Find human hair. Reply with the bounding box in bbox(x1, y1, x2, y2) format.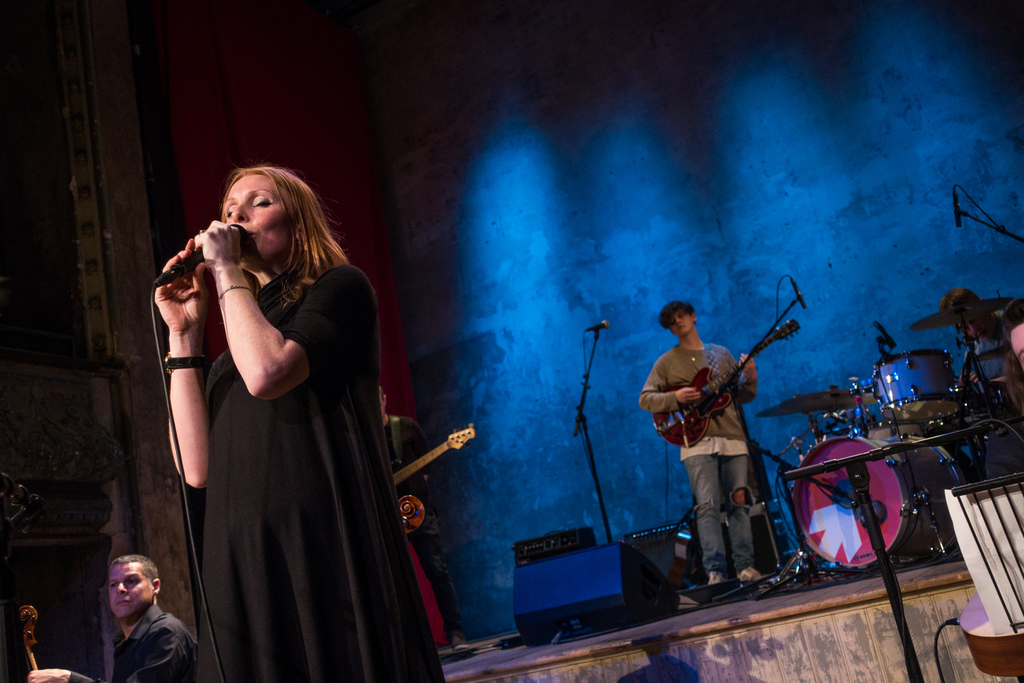
bbox(221, 160, 360, 307).
